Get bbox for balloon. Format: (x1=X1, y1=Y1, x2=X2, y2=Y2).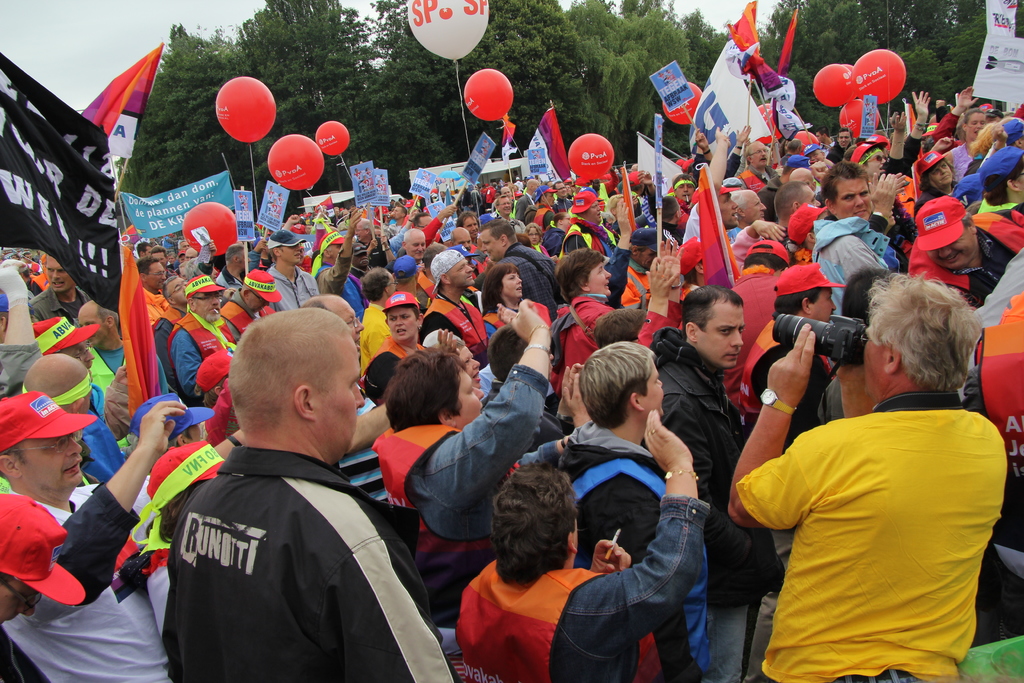
(x1=184, y1=203, x2=240, y2=258).
